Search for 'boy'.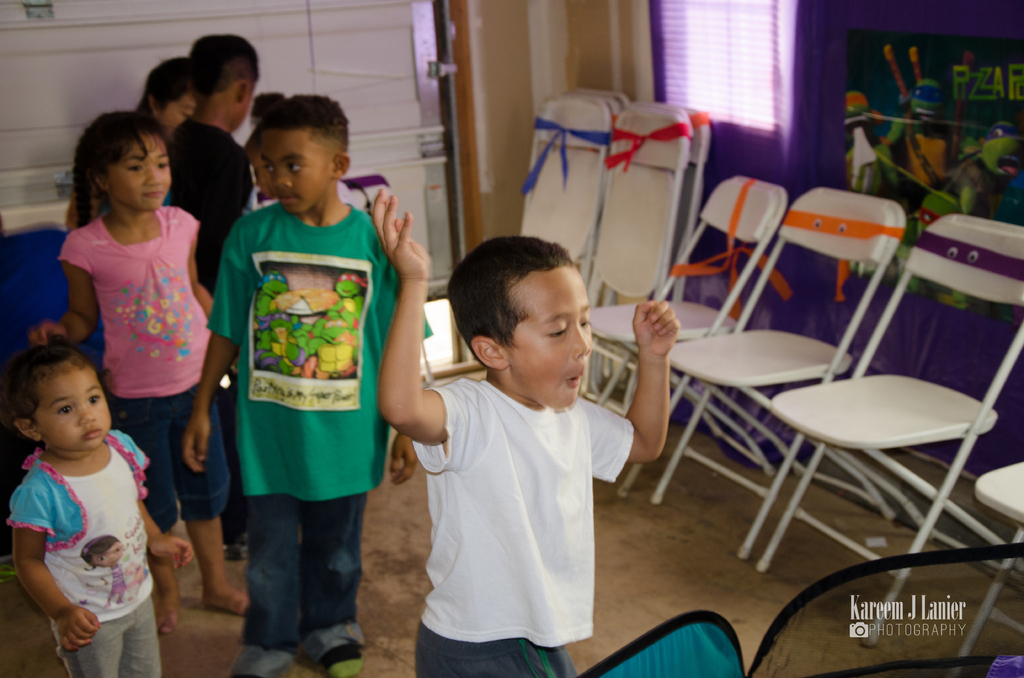
Found at (left=376, top=188, right=682, bottom=676).
